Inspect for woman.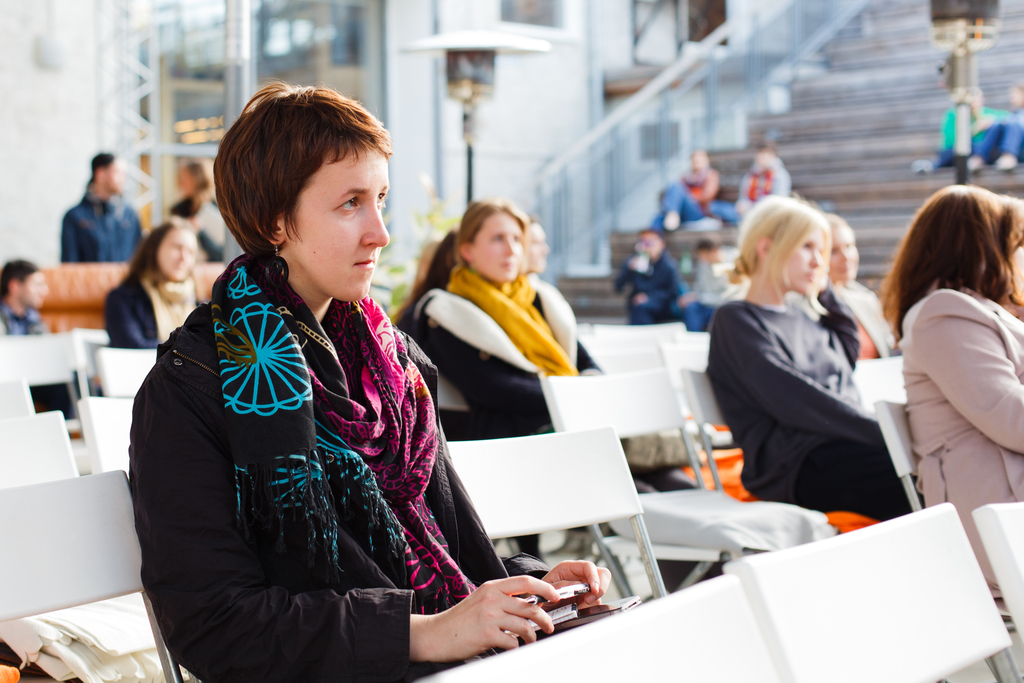
Inspection: <bbox>739, 141, 794, 227</bbox>.
